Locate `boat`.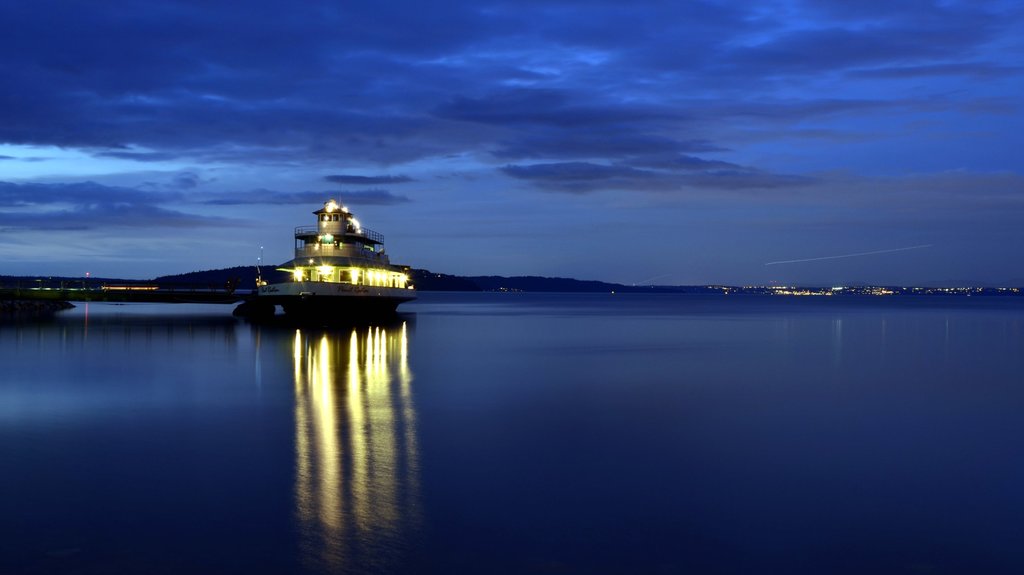
Bounding box: box=[228, 190, 422, 309].
